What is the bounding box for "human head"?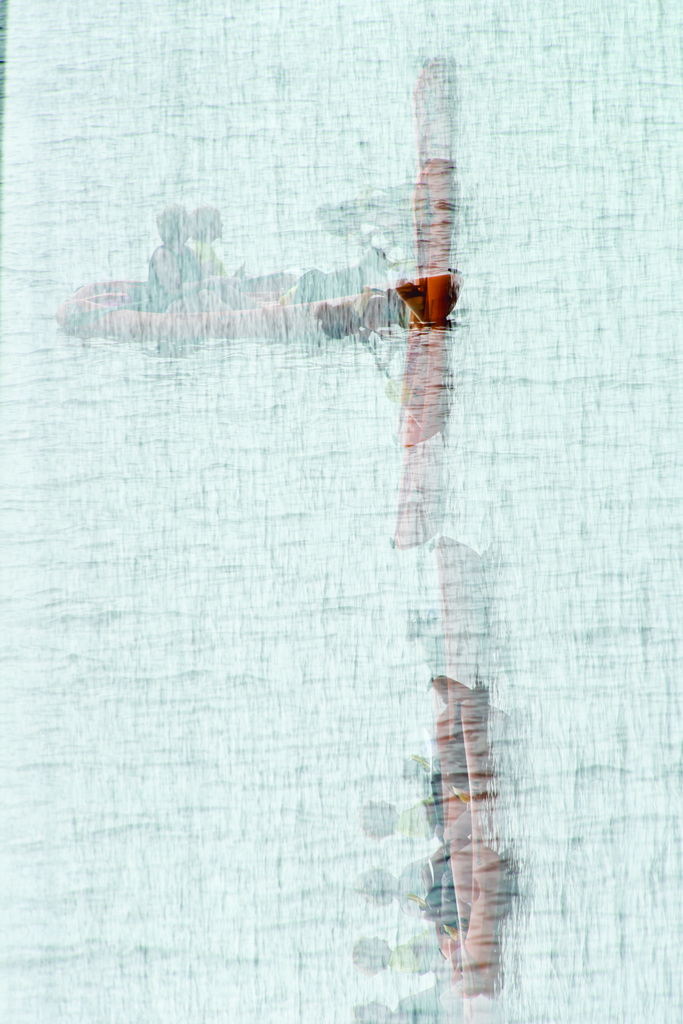
bbox=[355, 935, 390, 968].
